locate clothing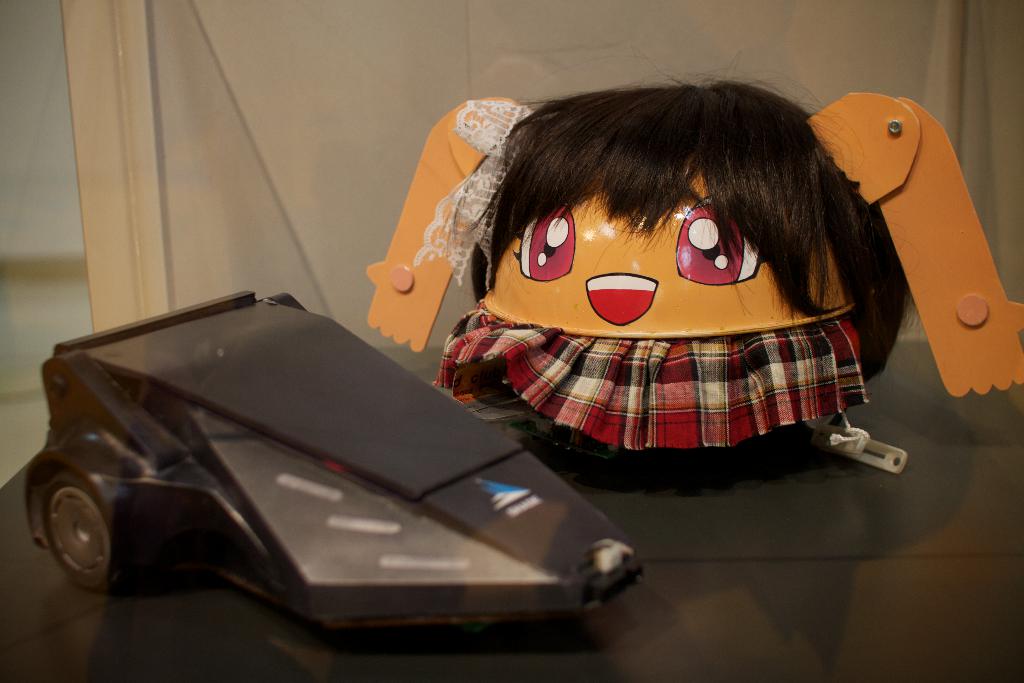
BBox(432, 298, 874, 448)
